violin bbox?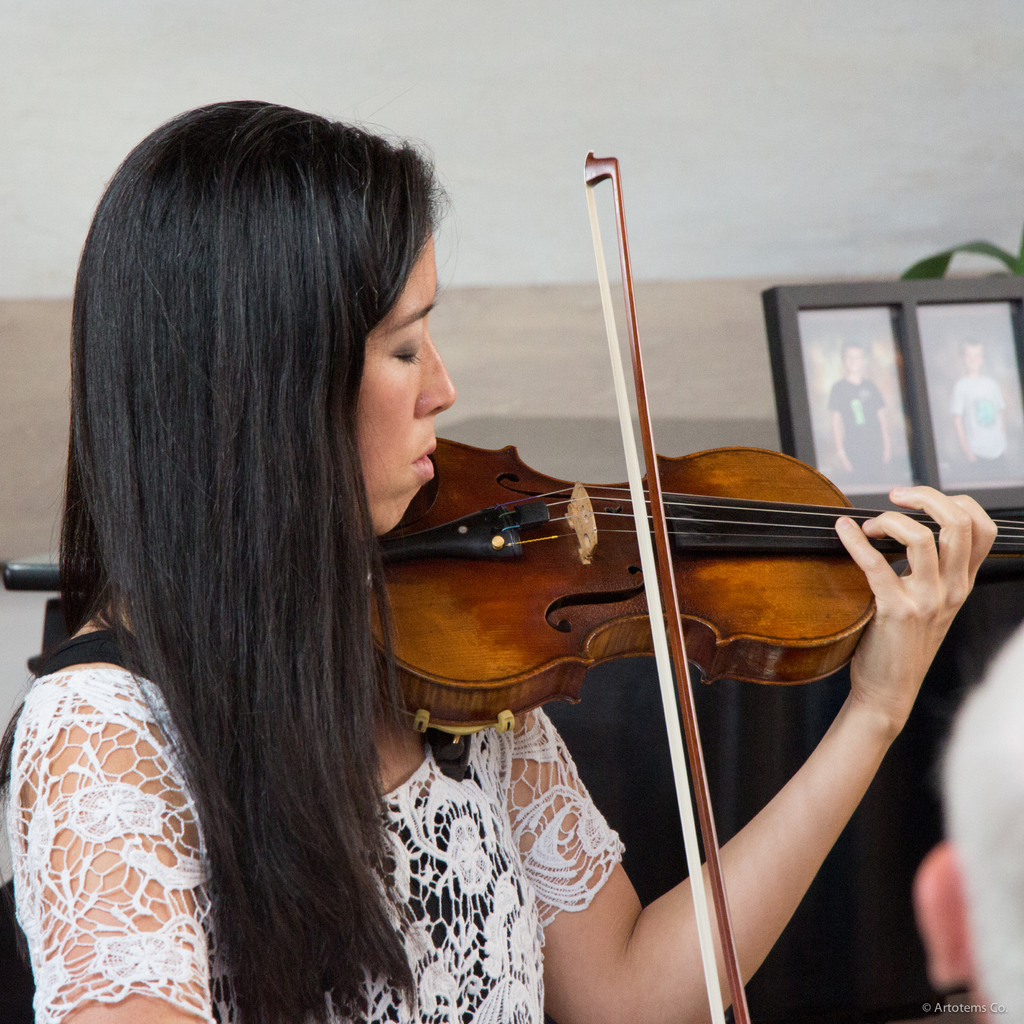
<region>343, 132, 1023, 1023</region>
